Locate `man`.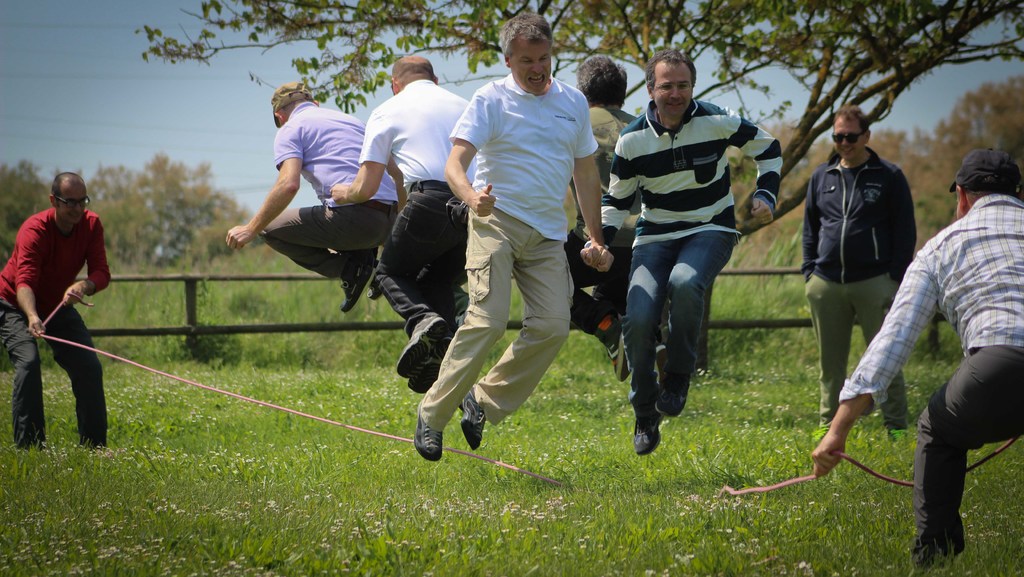
Bounding box: bbox=(0, 171, 111, 452).
